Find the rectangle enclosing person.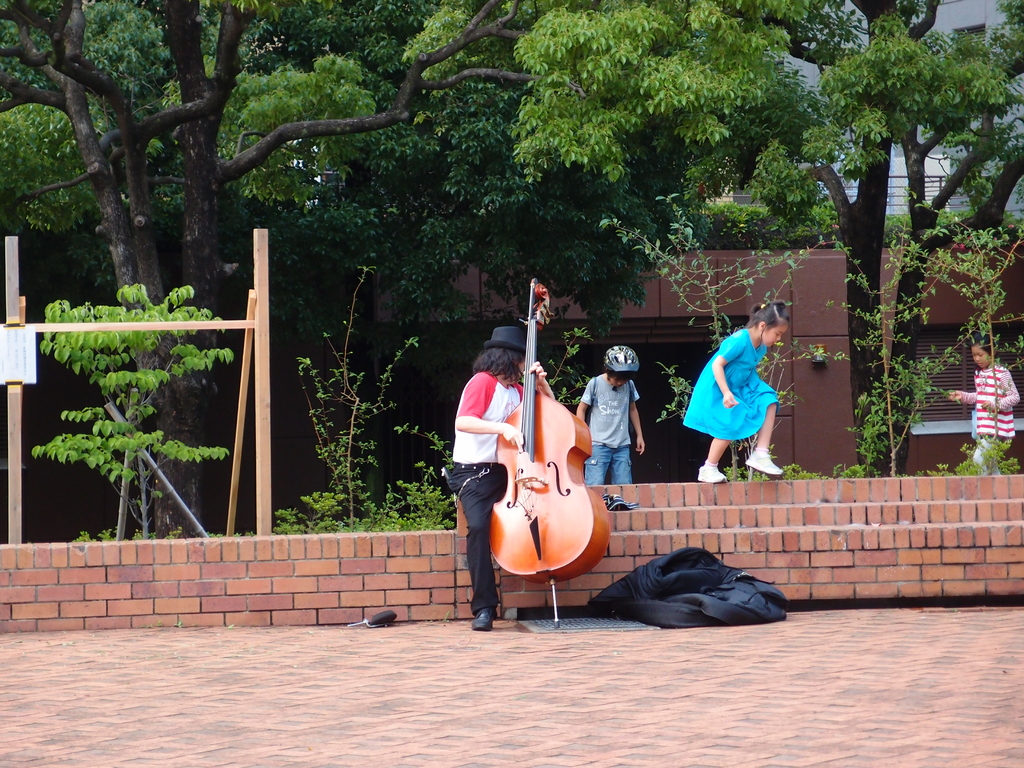
select_region(579, 340, 648, 483).
